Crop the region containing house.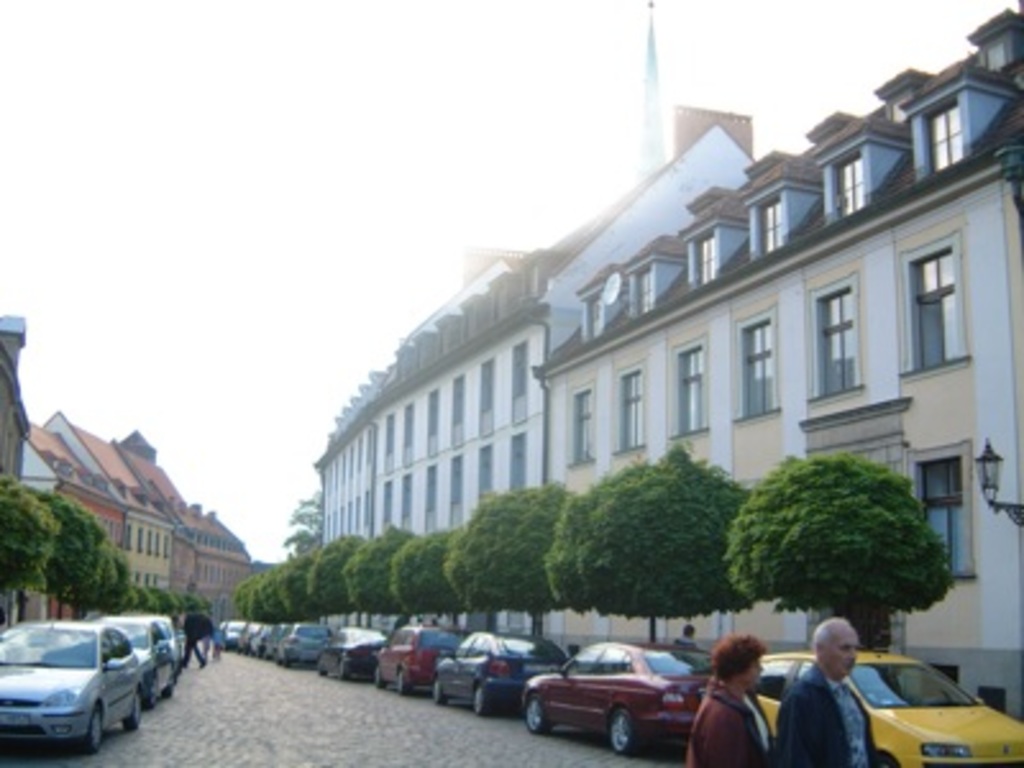
Crop region: [x1=0, y1=320, x2=33, y2=497].
